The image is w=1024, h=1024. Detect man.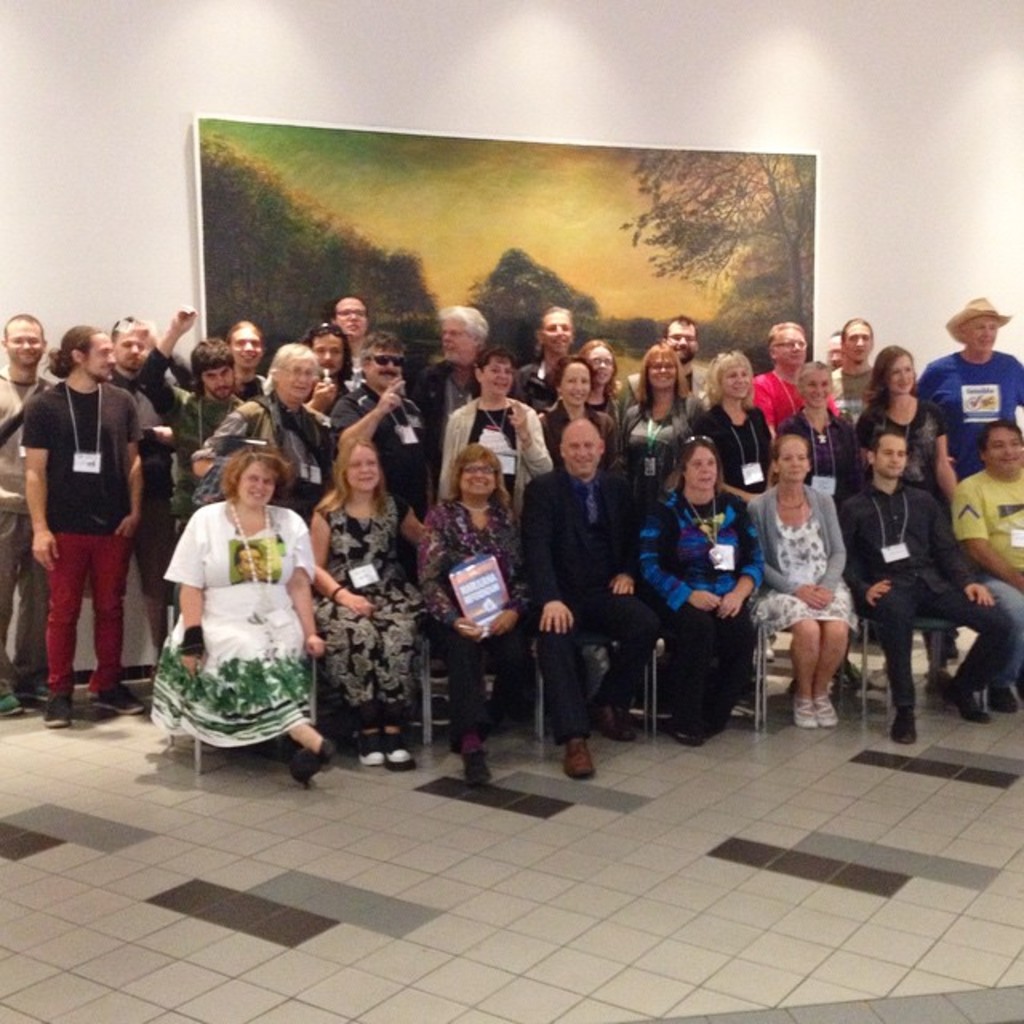
Detection: [x1=107, y1=310, x2=203, y2=656].
